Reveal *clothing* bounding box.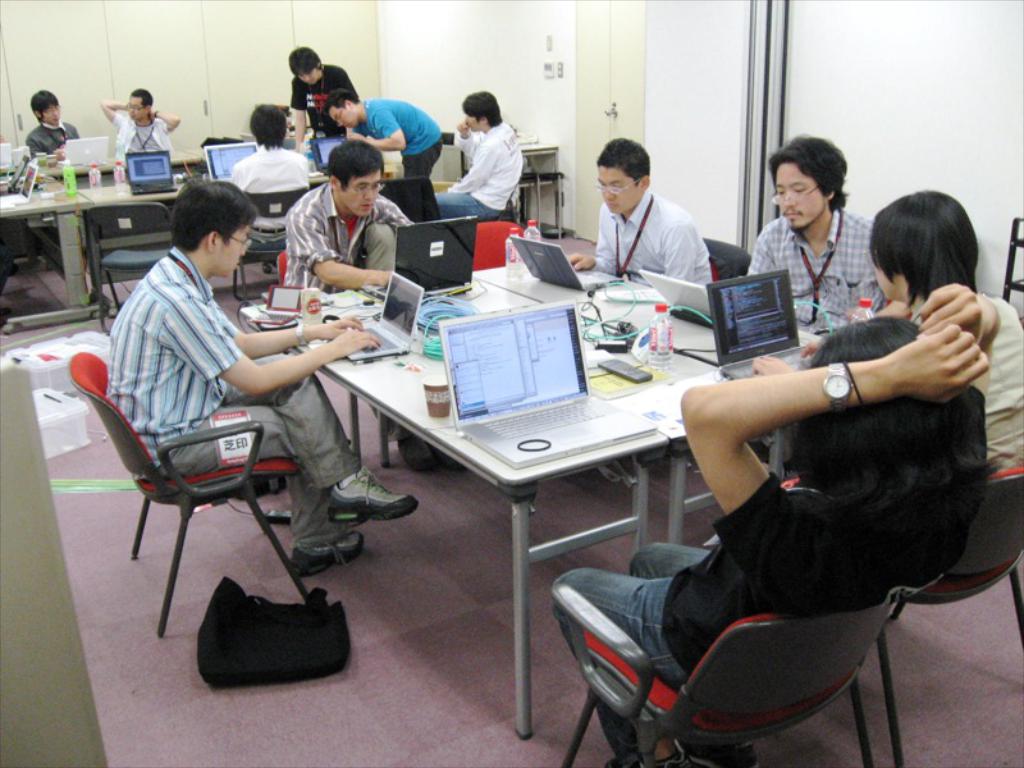
Revealed: {"x1": 110, "y1": 113, "x2": 164, "y2": 154}.
